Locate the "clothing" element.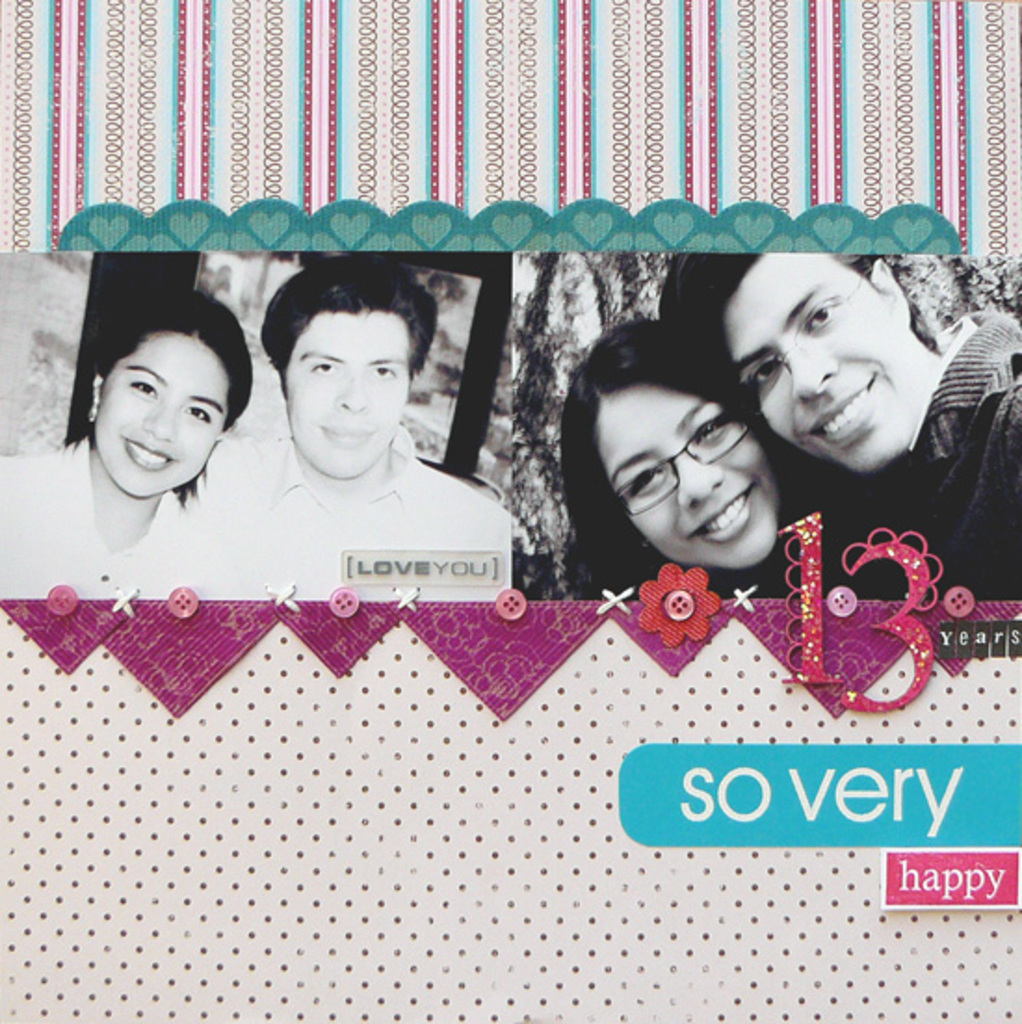
Element bbox: x1=227, y1=420, x2=530, y2=617.
